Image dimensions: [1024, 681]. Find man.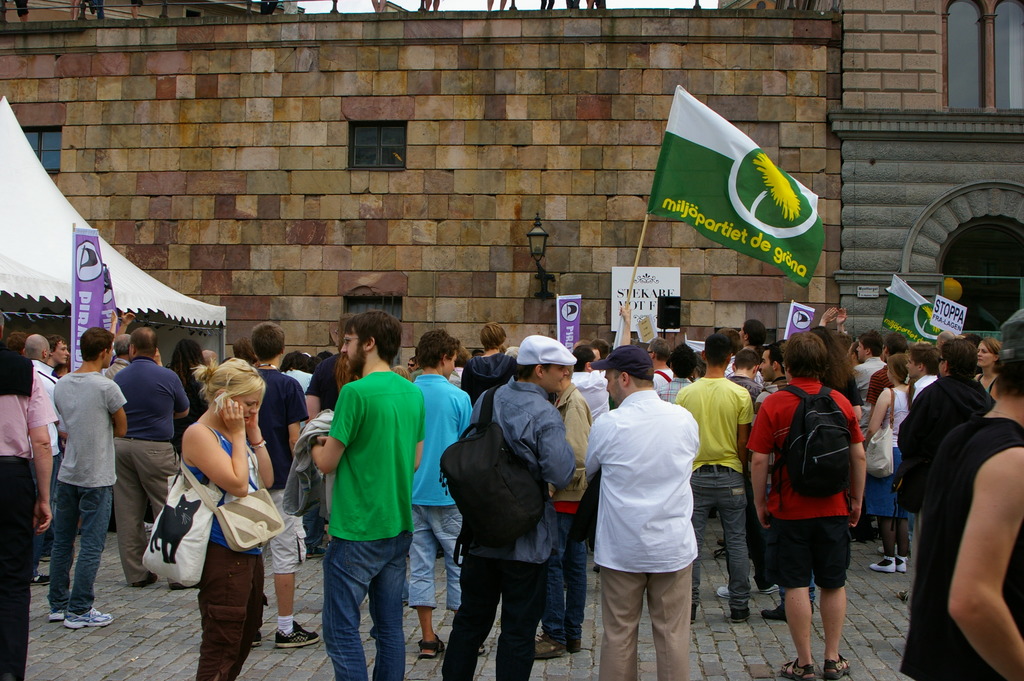
(115,327,189,588).
